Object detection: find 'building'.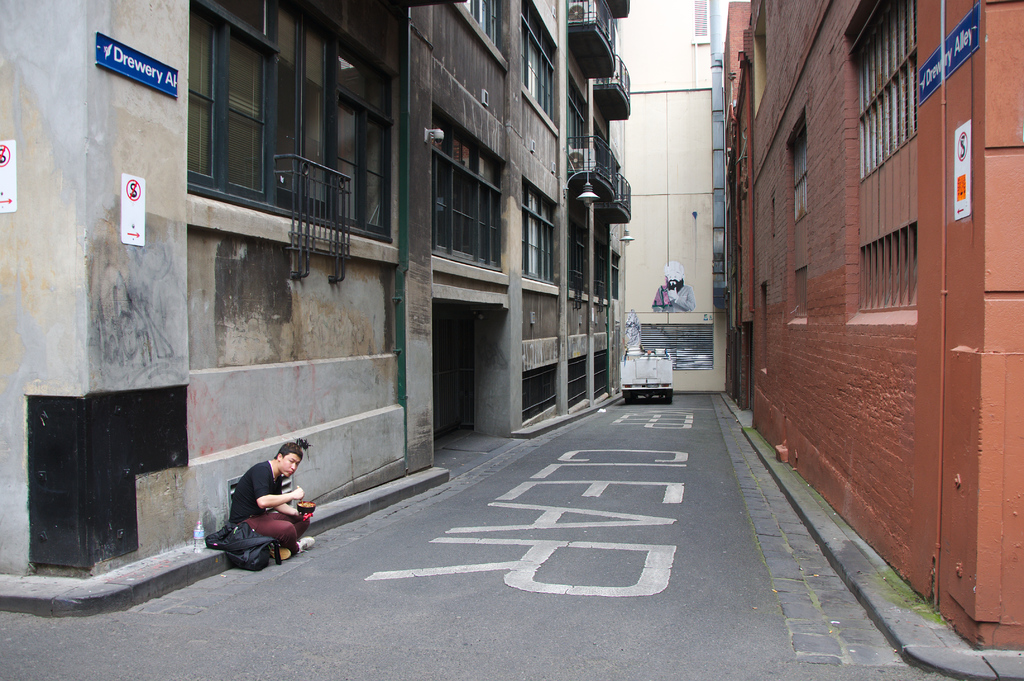
box=[0, 0, 628, 609].
